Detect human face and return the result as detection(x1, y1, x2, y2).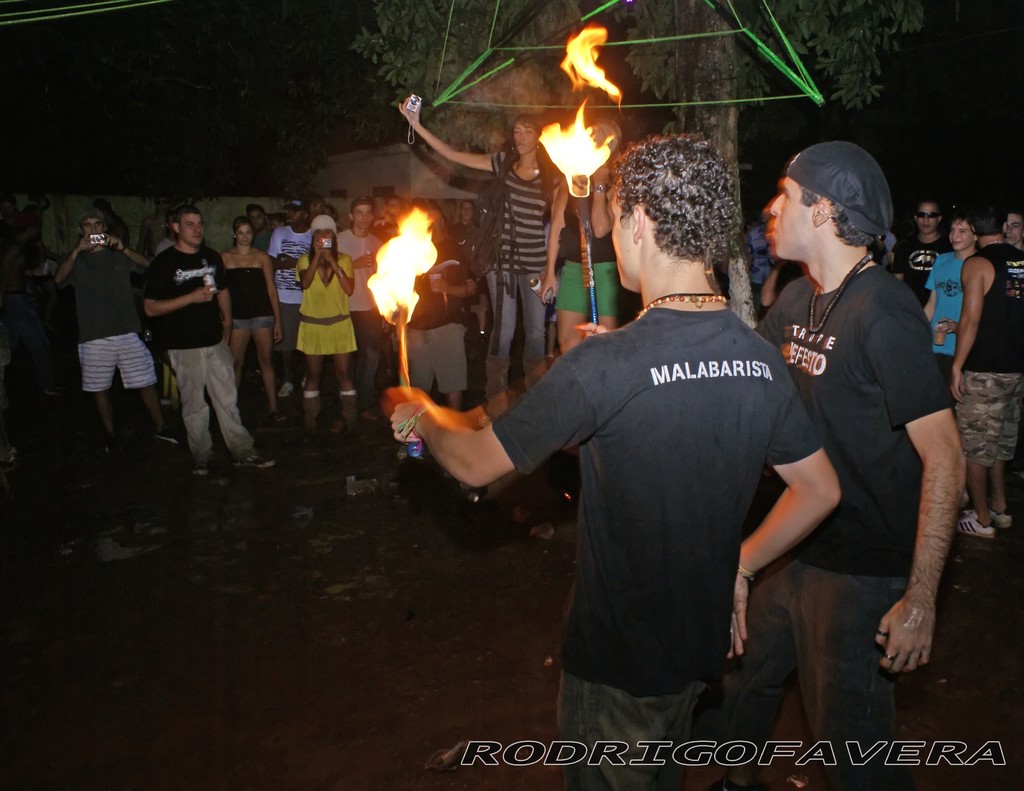
detection(177, 215, 207, 248).
